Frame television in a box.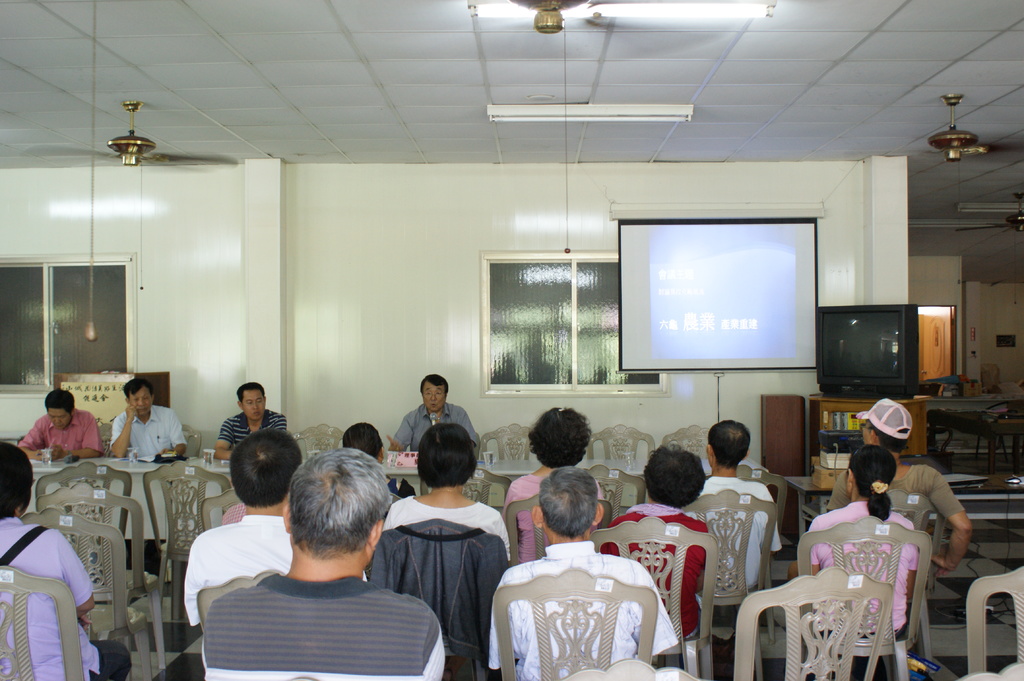
[814, 300, 914, 398].
